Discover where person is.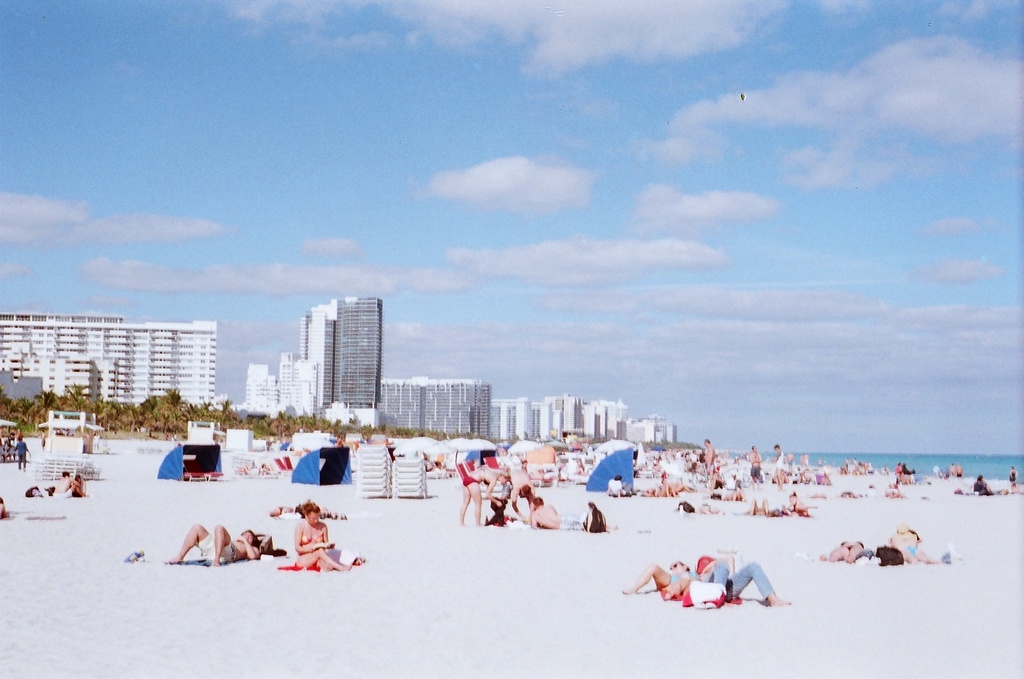
Discovered at [left=665, top=499, right=722, bottom=515].
